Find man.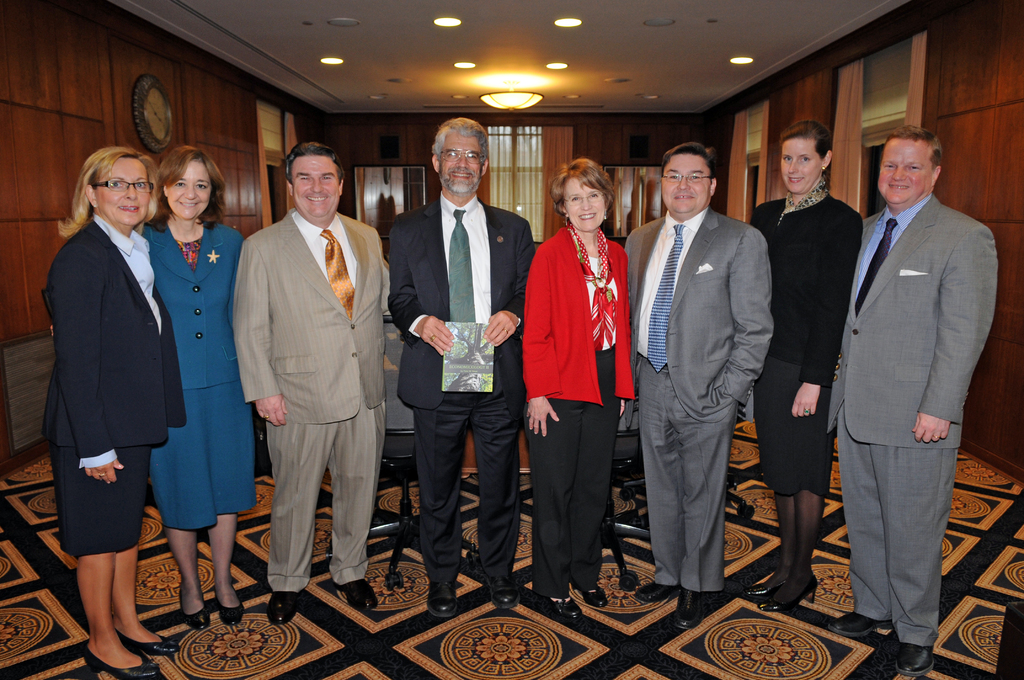
select_region(233, 138, 387, 629).
